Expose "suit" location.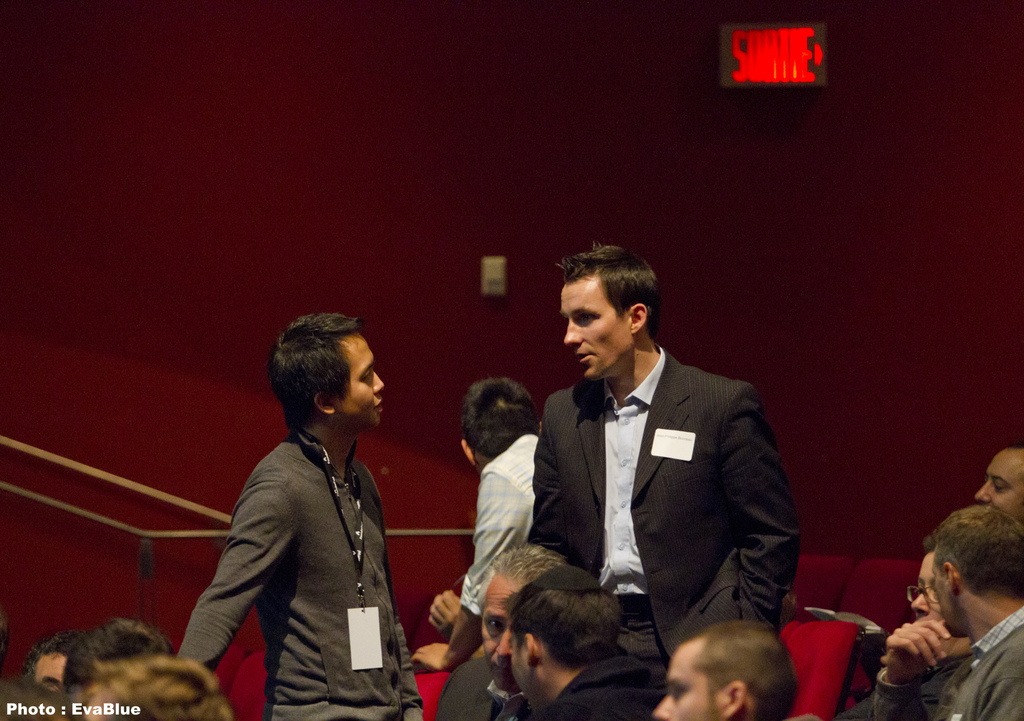
Exposed at (left=515, top=288, right=804, bottom=679).
